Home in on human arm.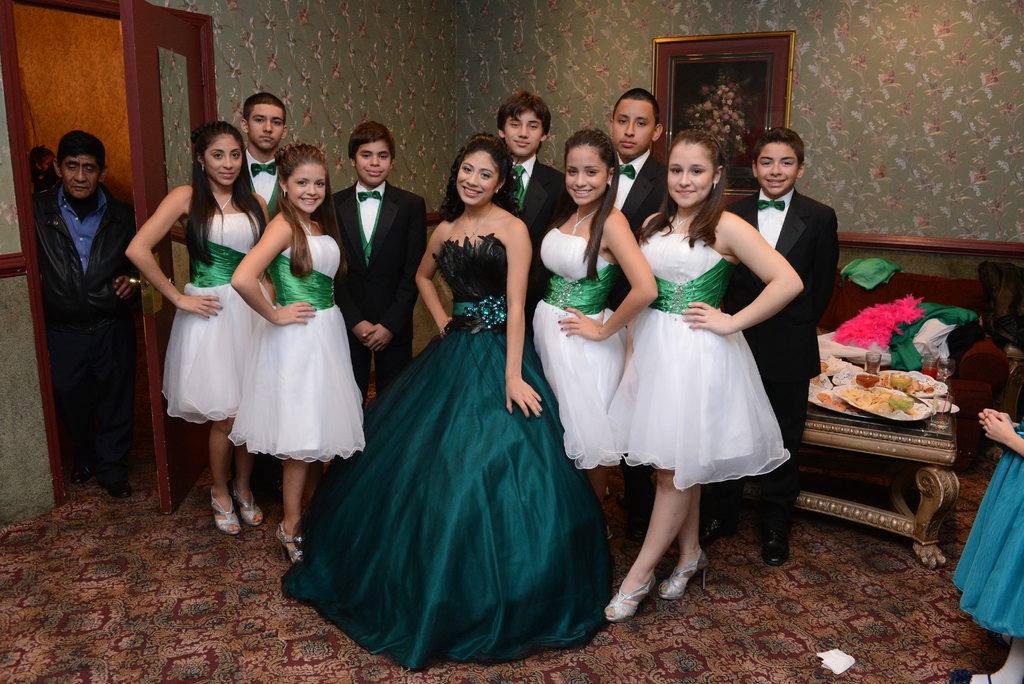
Homed in at (left=120, top=184, right=175, bottom=309).
